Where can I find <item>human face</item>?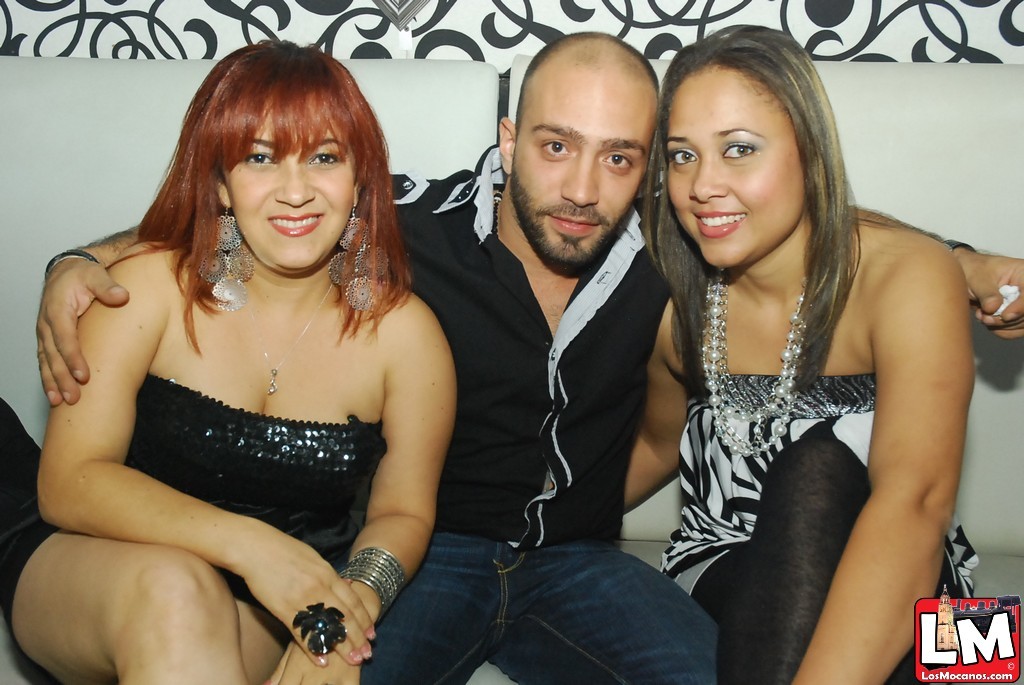
You can find it at [664, 61, 813, 261].
